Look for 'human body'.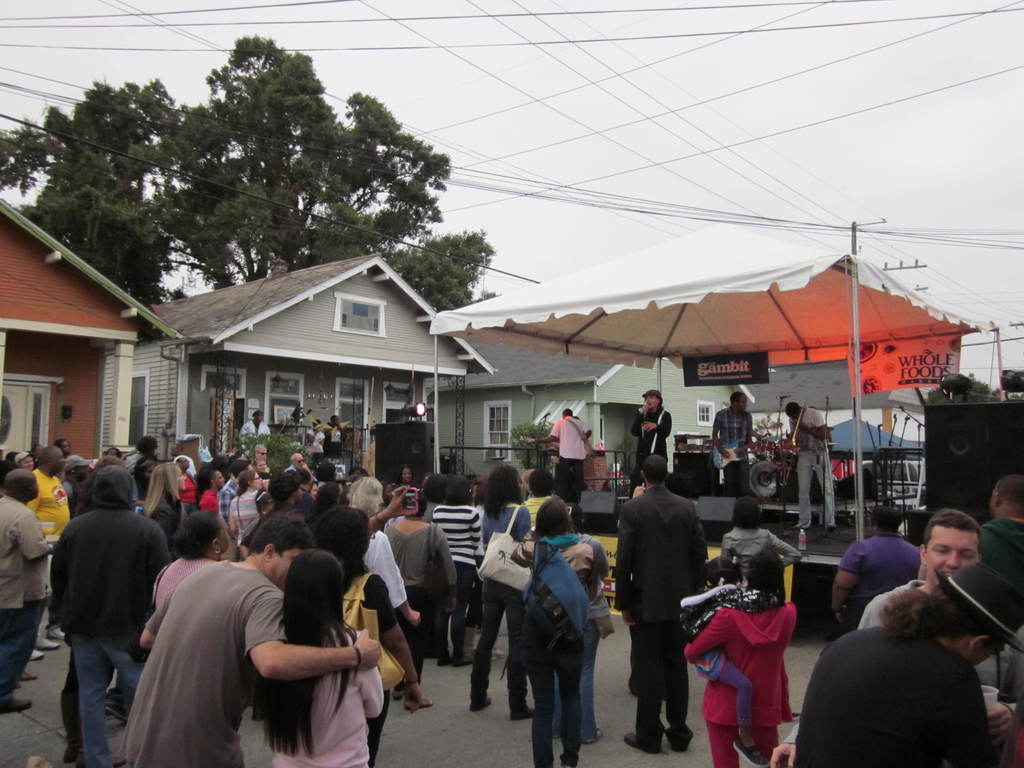
Found: bbox=(525, 408, 592, 495).
